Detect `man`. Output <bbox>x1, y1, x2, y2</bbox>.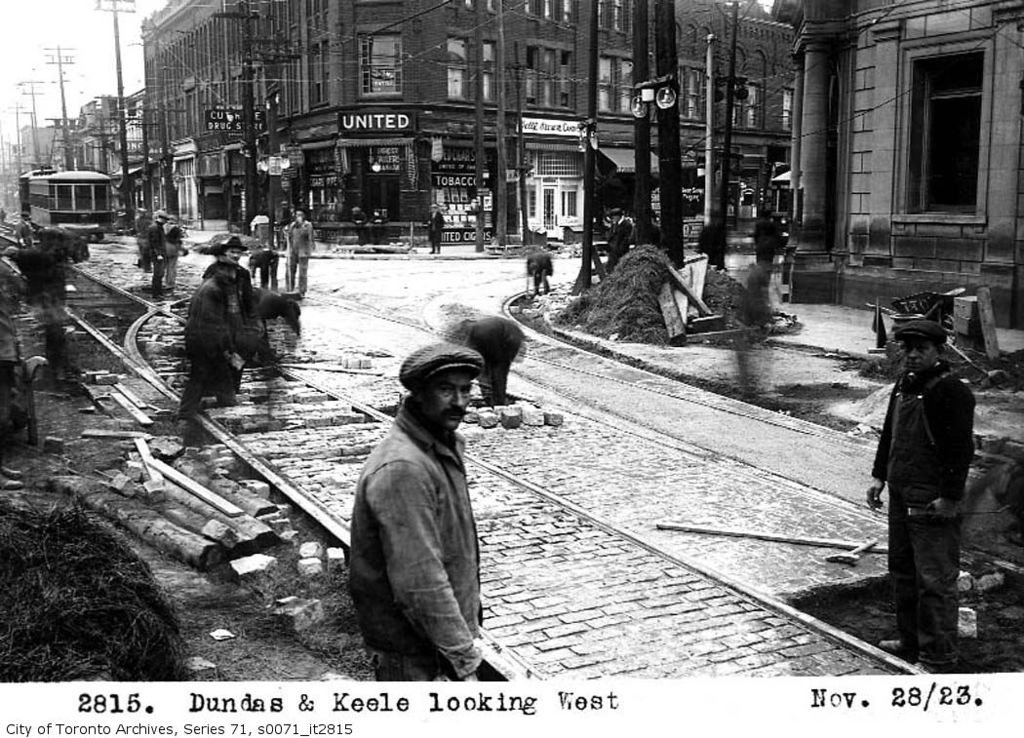
<bbox>865, 324, 978, 676</bbox>.
